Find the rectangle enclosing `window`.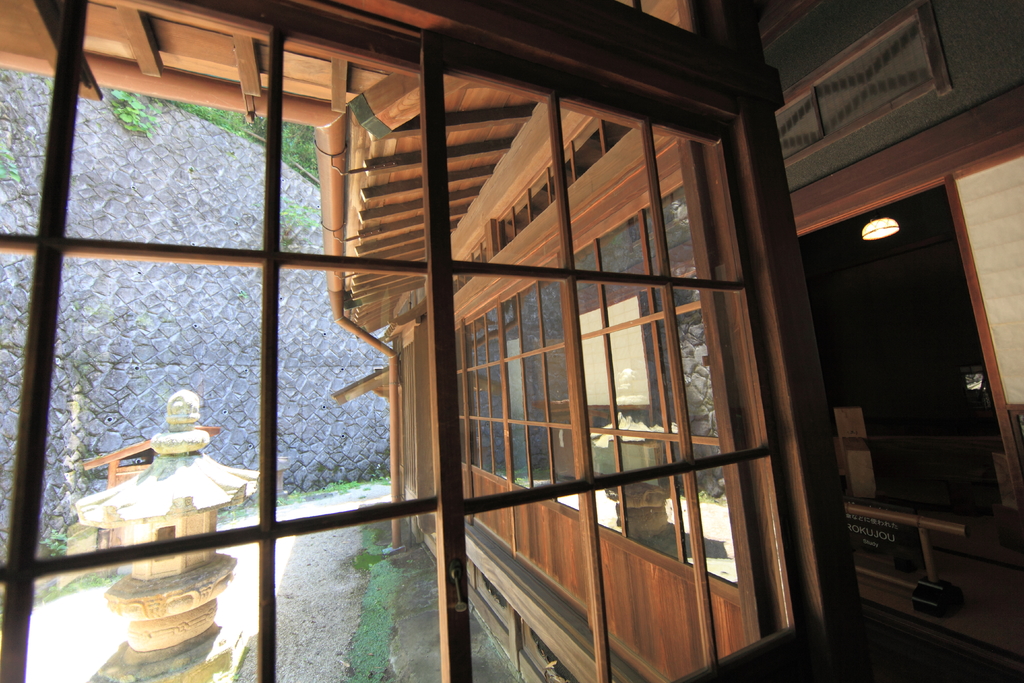
x1=53, y1=14, x2=858, y2=671.
